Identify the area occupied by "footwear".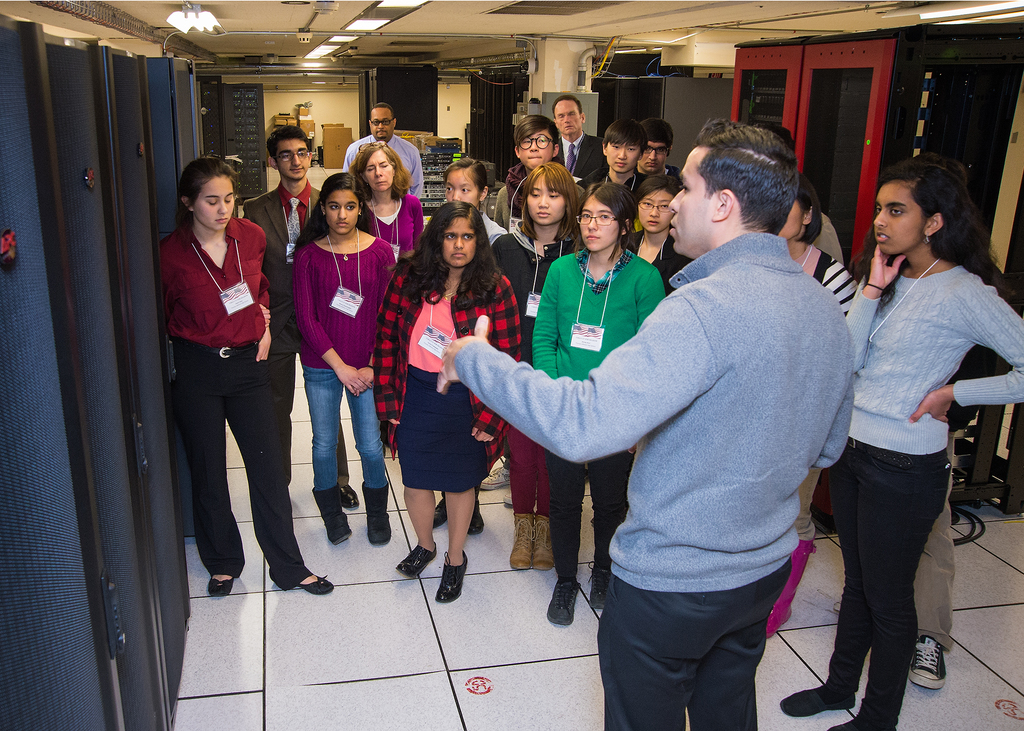
Area: bbox=[300, 573, 338, 594].
